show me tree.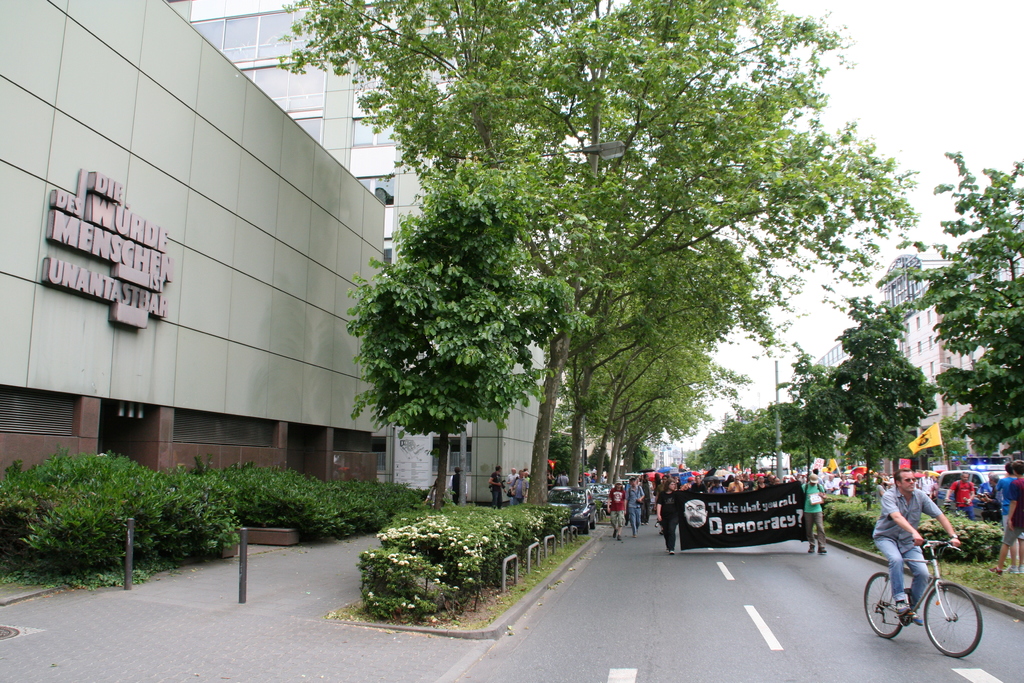
tree is here: (570,229,732,495).
